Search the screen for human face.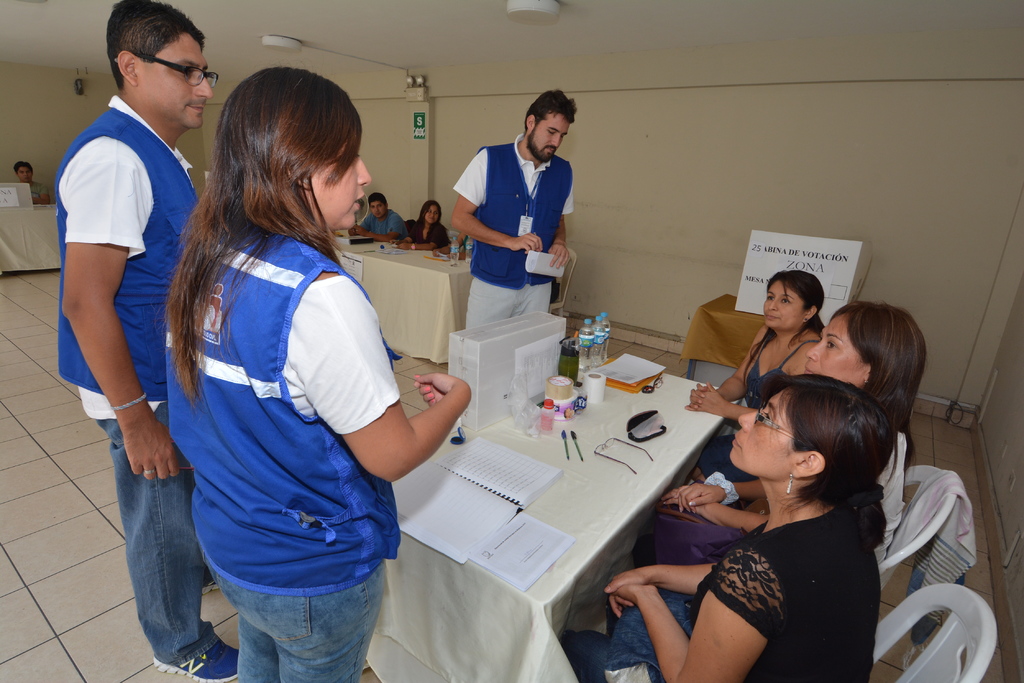
Found at box=[15, 164, 31, 184].
